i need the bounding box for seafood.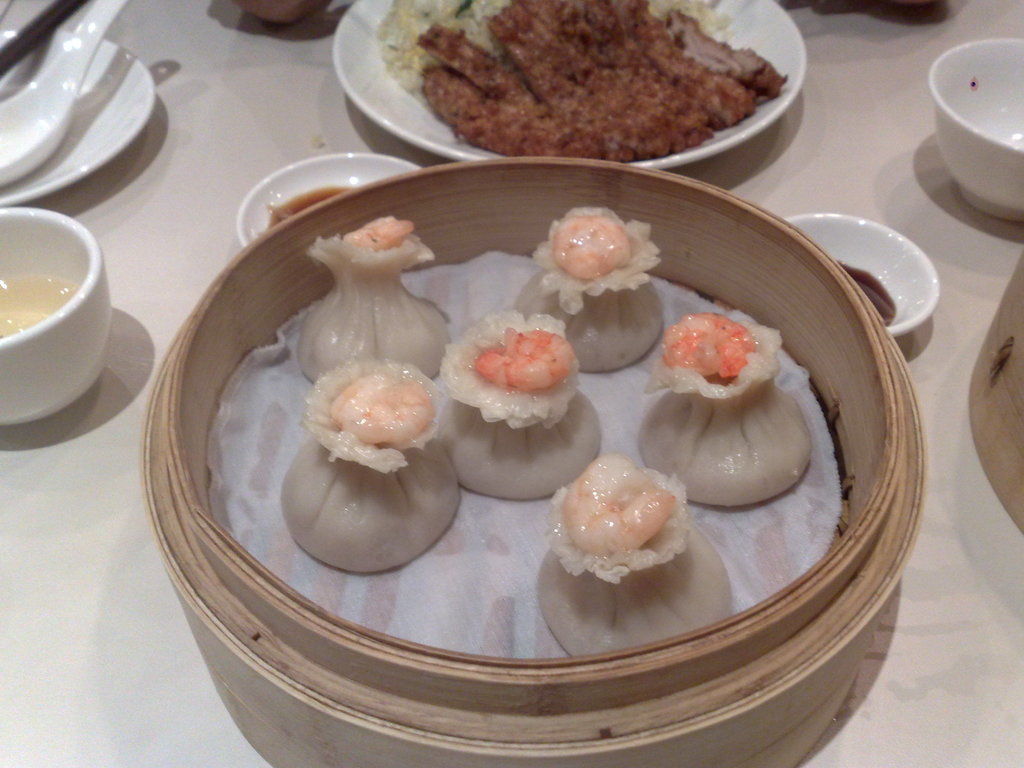
Here it is: [left=474, top=324, right=576, bottom=388].
